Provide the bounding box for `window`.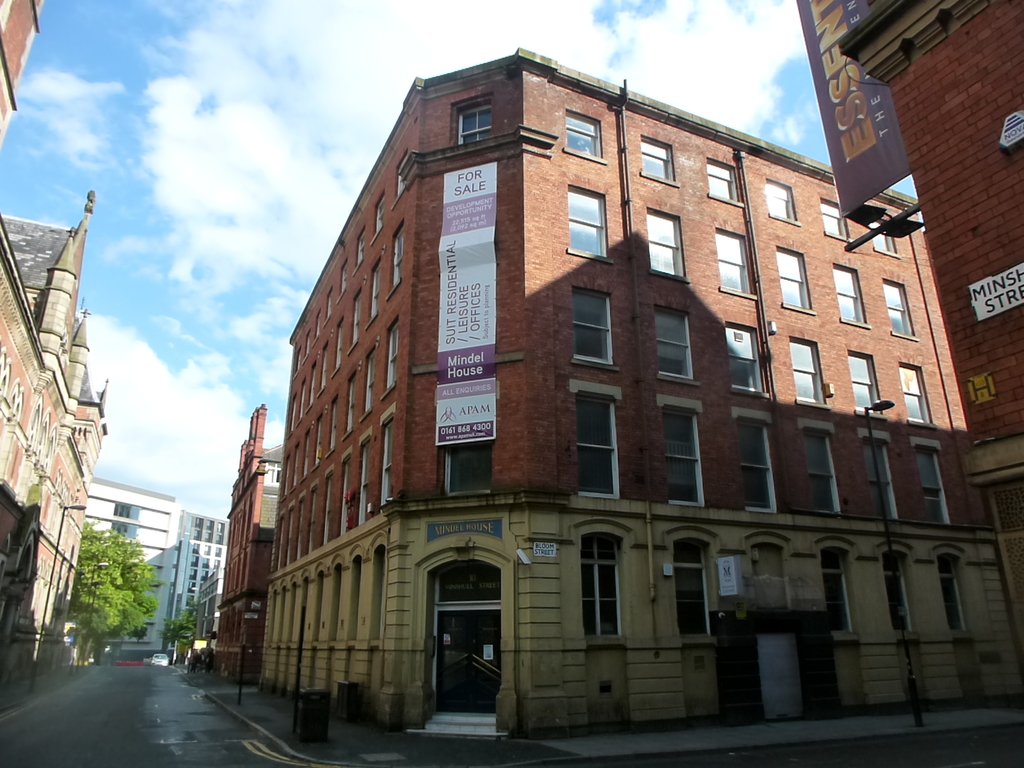
BBox(829, 265, 867, 330).
